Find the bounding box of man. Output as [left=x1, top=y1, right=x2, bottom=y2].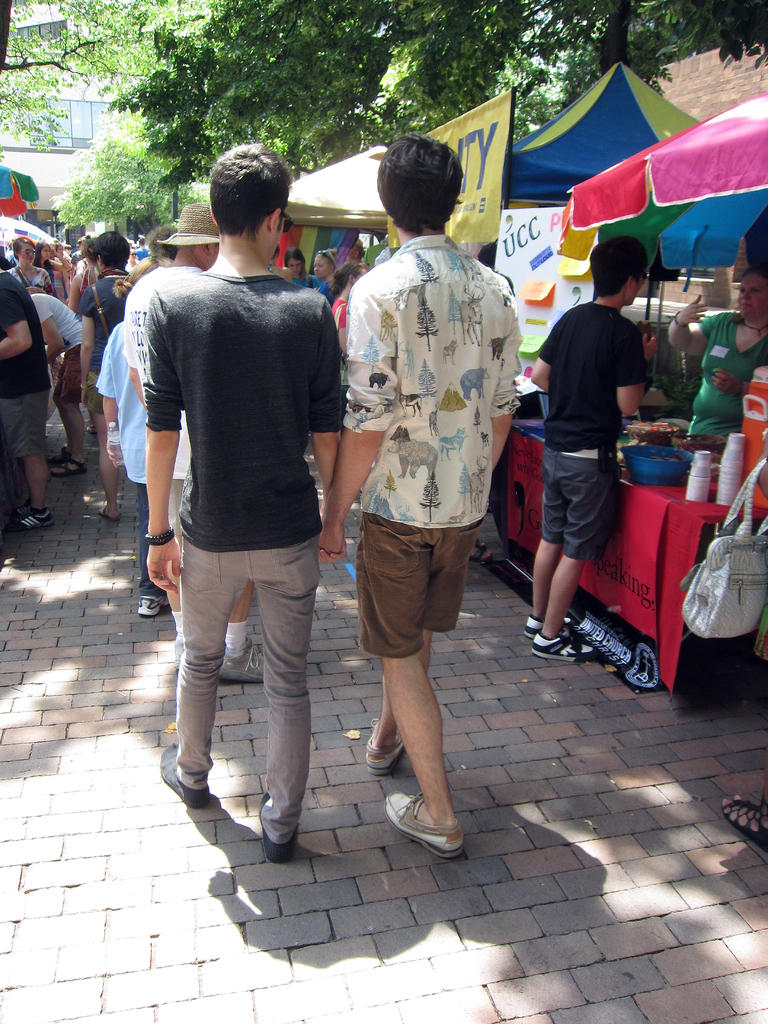
[left=521, top=218, right=647, bottom=671].
